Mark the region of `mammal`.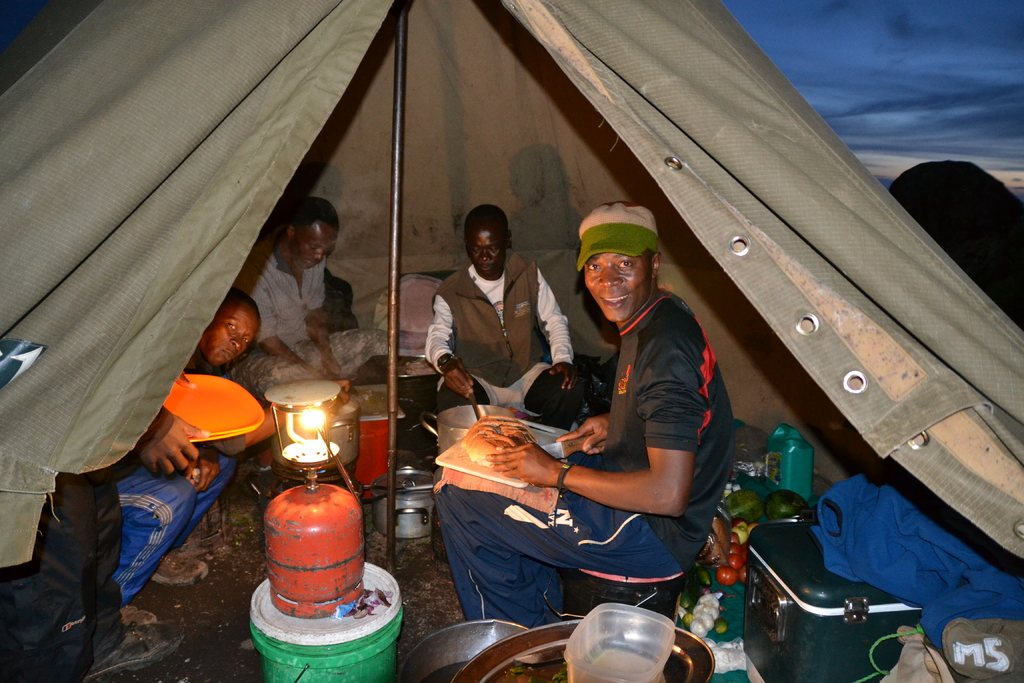
Region: locate(447, 278, 751, 605).
